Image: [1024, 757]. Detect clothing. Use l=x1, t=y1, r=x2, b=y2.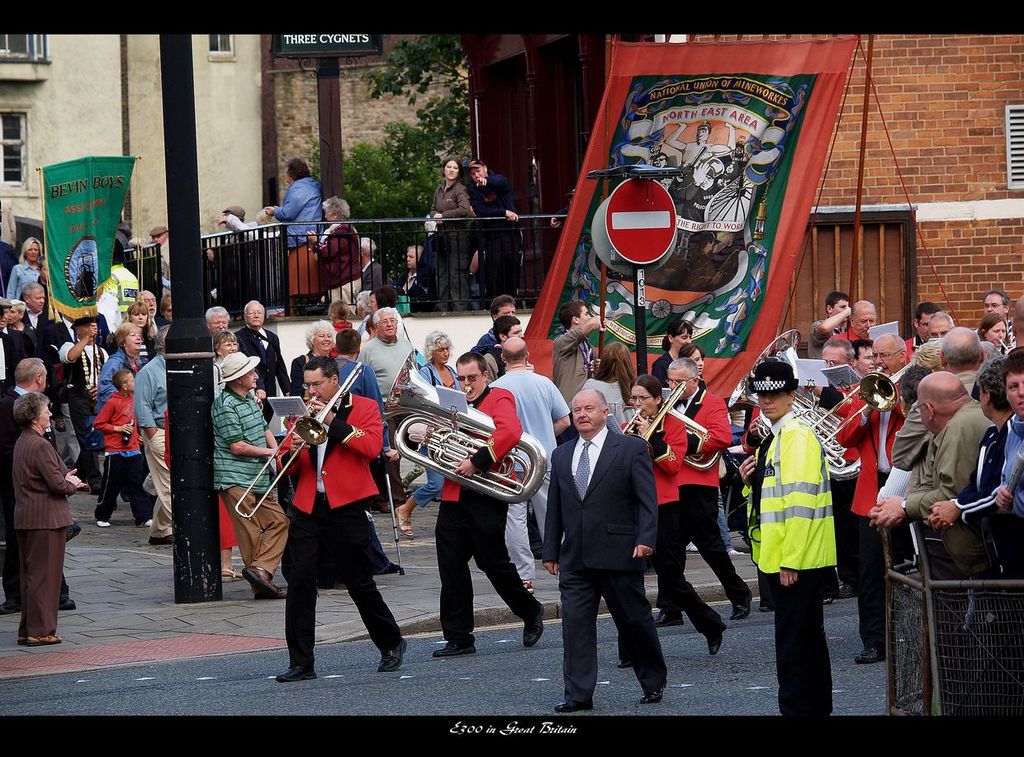
l=315, t=211, r=367, b=300.
